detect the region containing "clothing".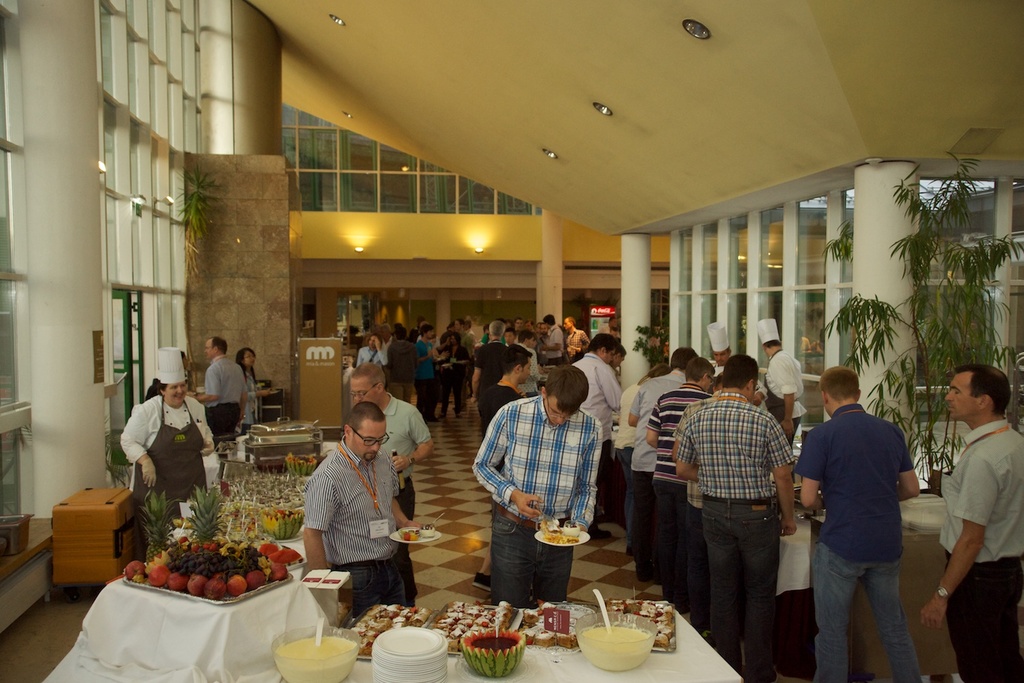
box(617, 389, 637, 486).
